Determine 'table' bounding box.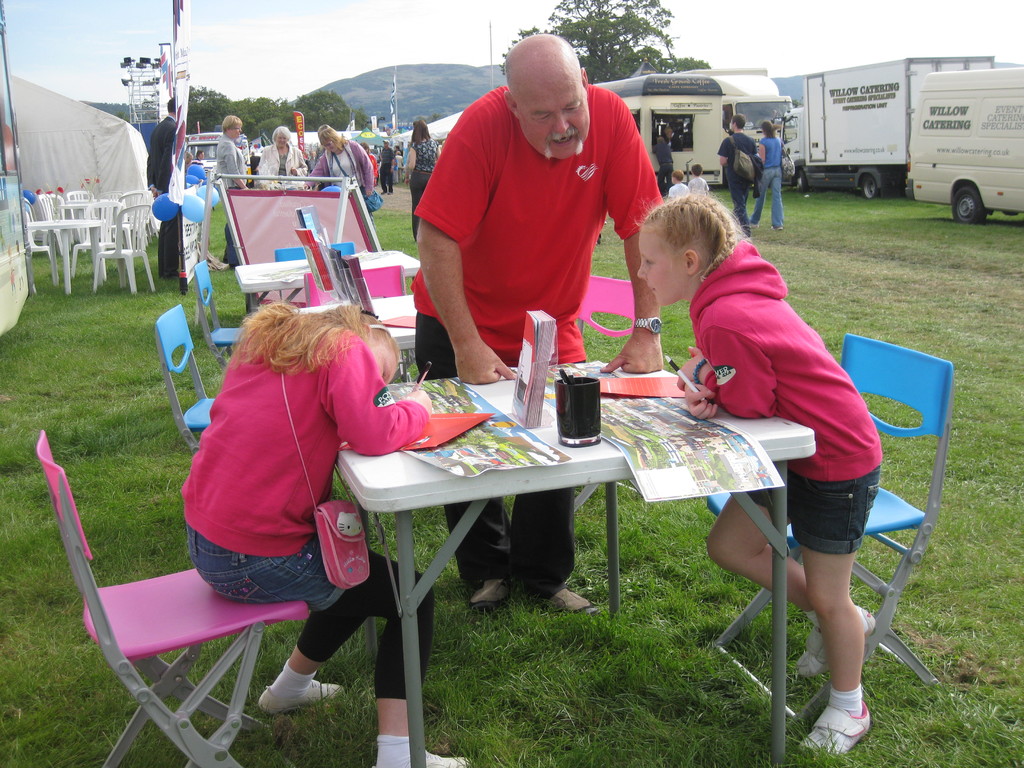
Determined: 292,396,780,706.
